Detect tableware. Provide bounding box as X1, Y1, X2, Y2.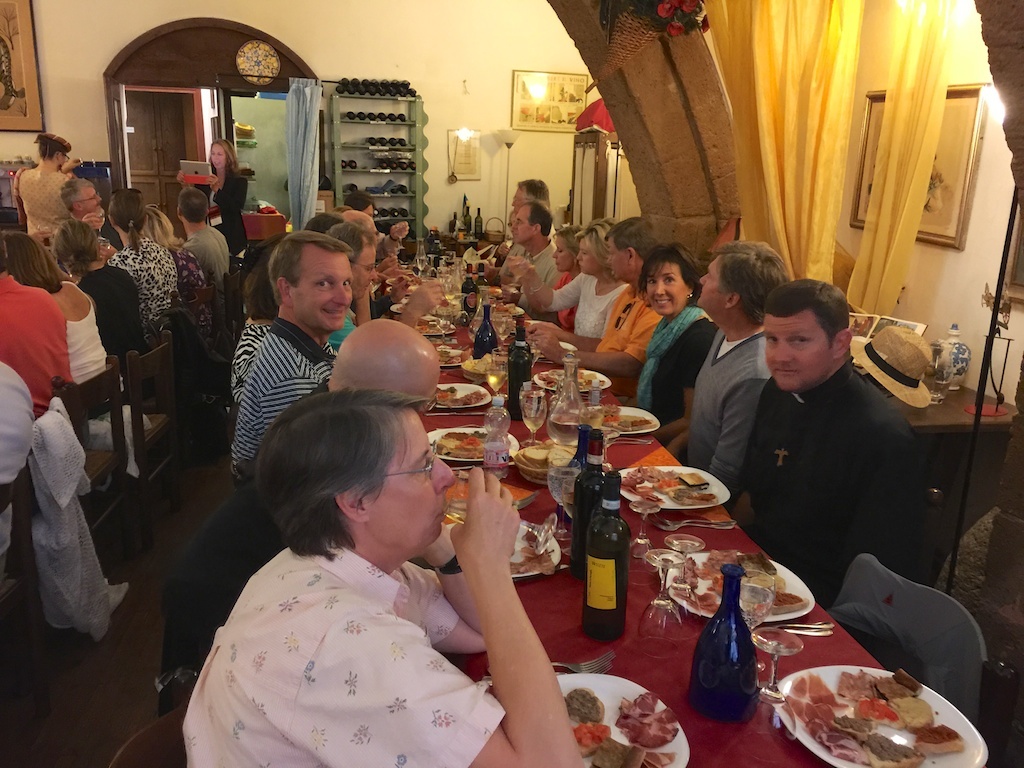
391, 222, 411, 255.
